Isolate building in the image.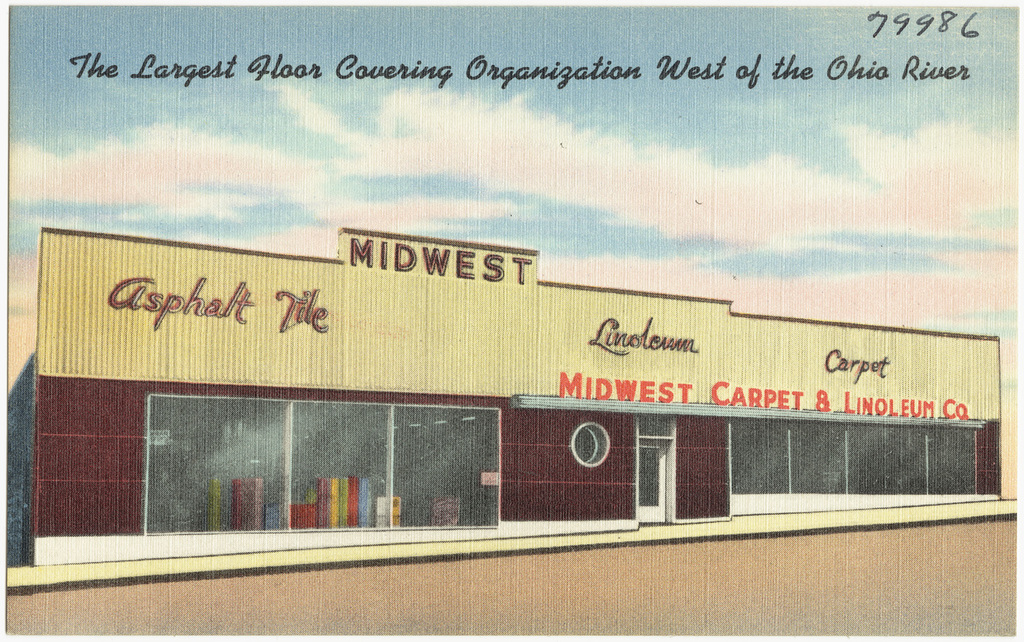
Isolated region: left=0, top=231, right=1014, bottom=587.
